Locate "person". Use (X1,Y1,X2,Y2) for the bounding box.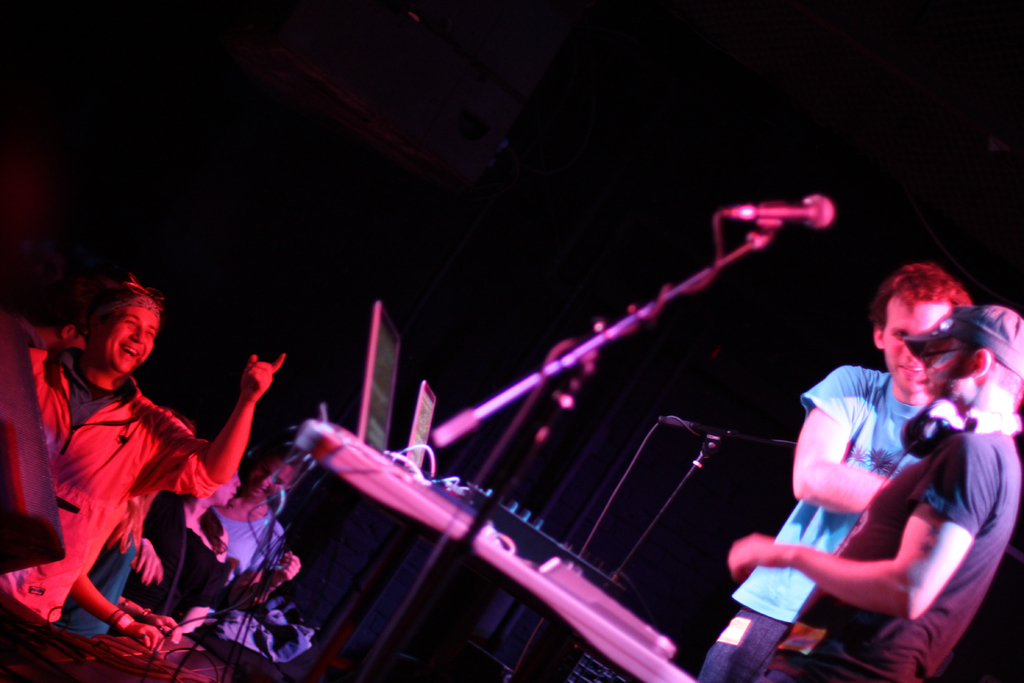
(728,304,1023,682).
